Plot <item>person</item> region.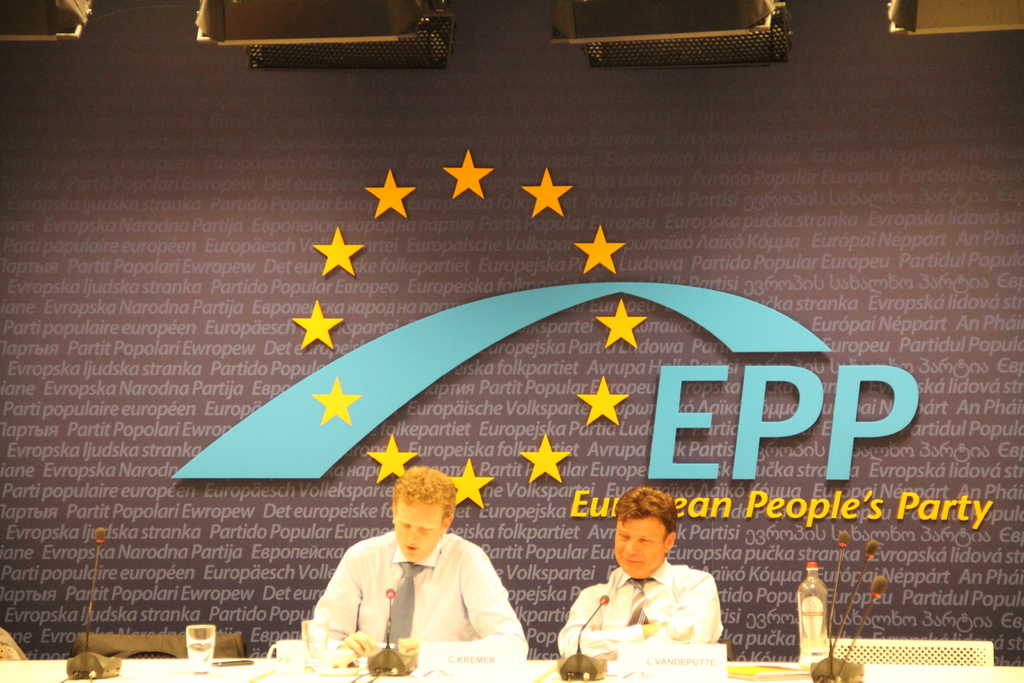
Plotted at (x1=553, y1=486, x2=726, y2=664).
